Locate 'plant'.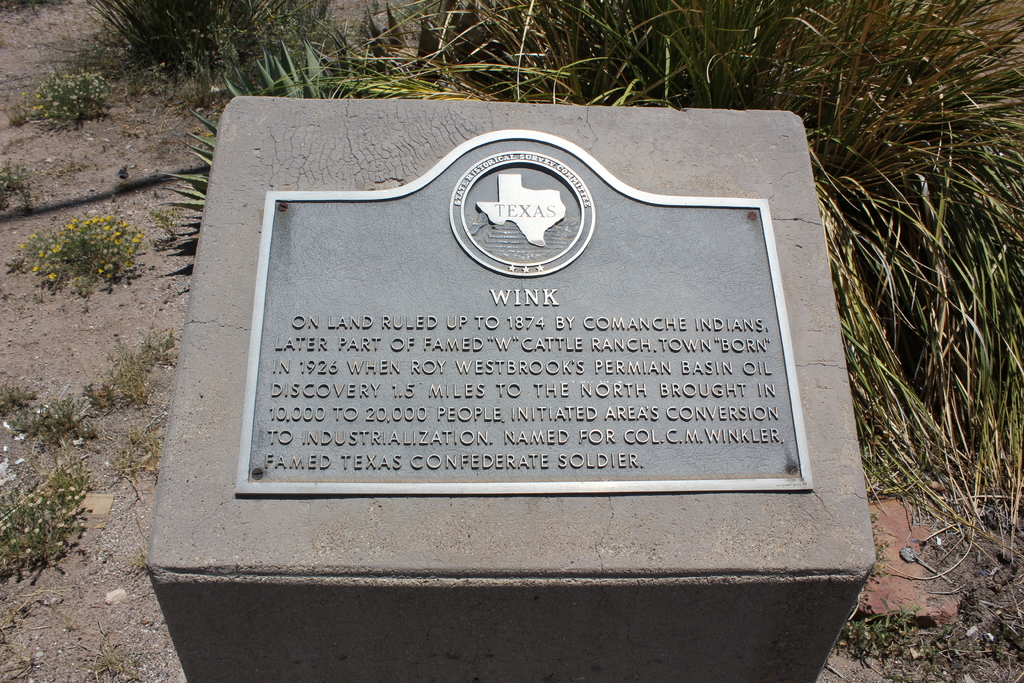
Bounding box: 114,411,153,474.
